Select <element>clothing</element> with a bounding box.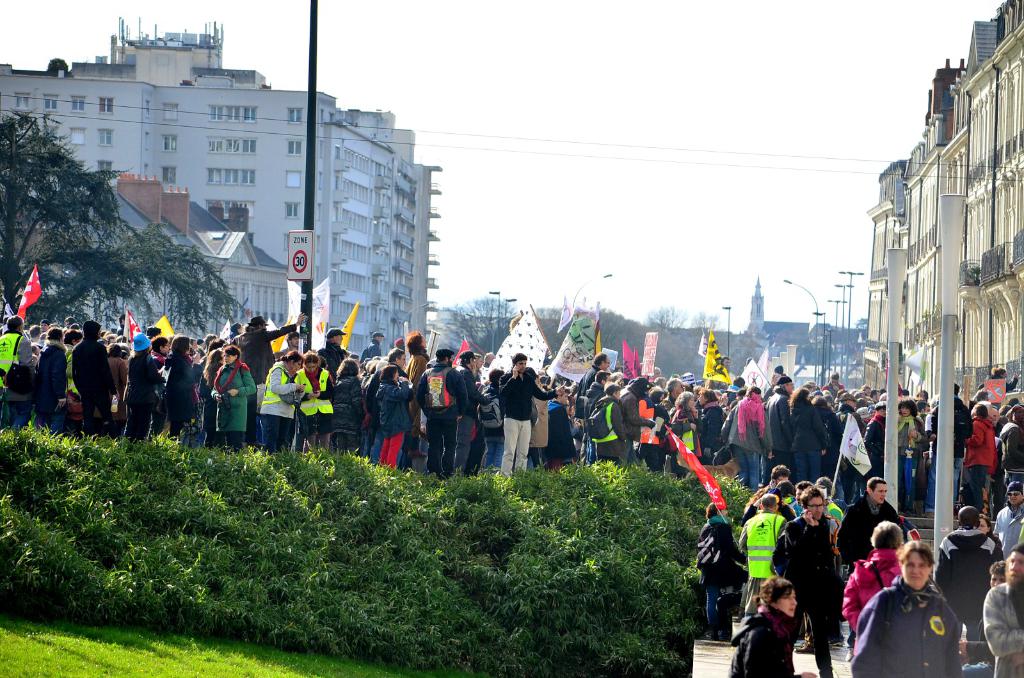
[838, 533, 904, 631].
